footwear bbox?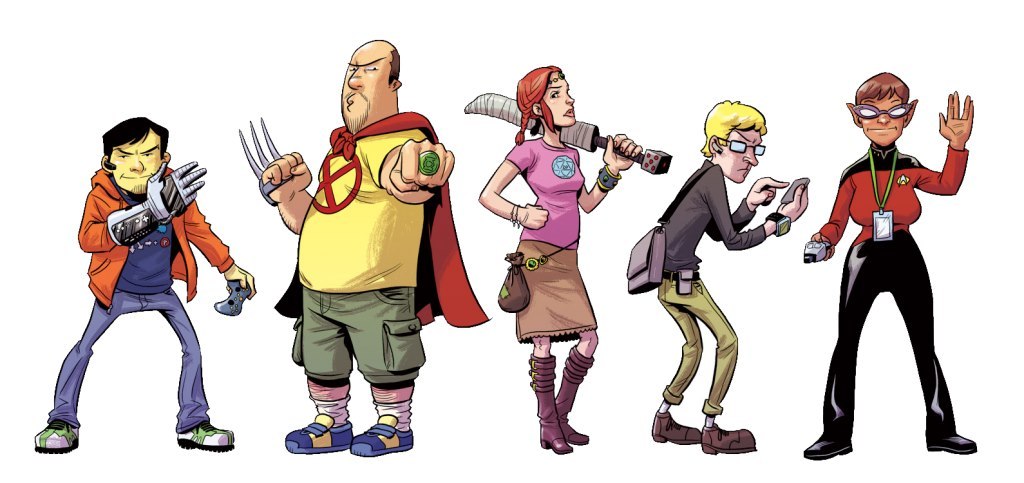
701:422:755:454
